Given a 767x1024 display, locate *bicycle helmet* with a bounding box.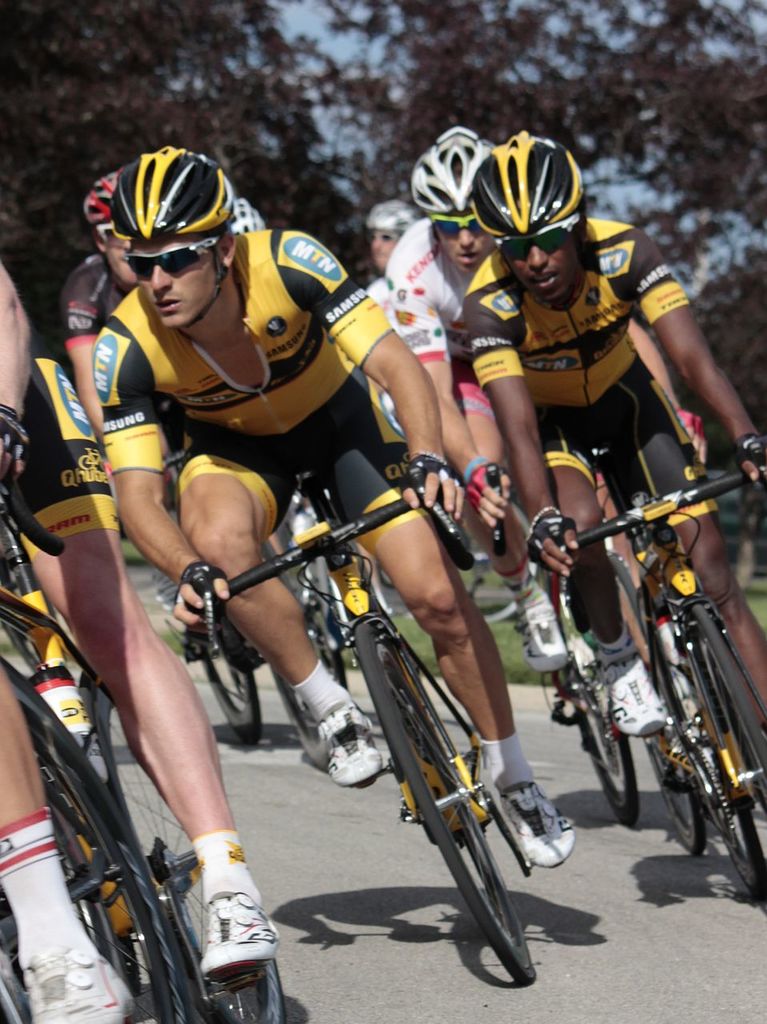
Located: <region>226, 197, 262, 234</region>.
